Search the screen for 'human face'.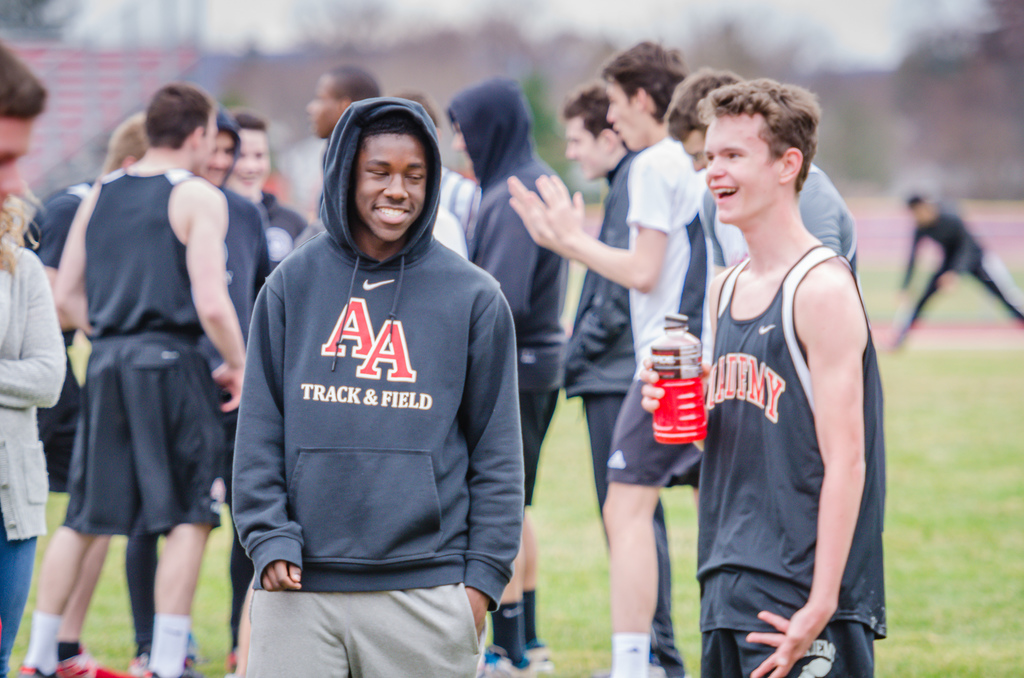
Found at x1=202 y1=133 x2=237 y2=186.
